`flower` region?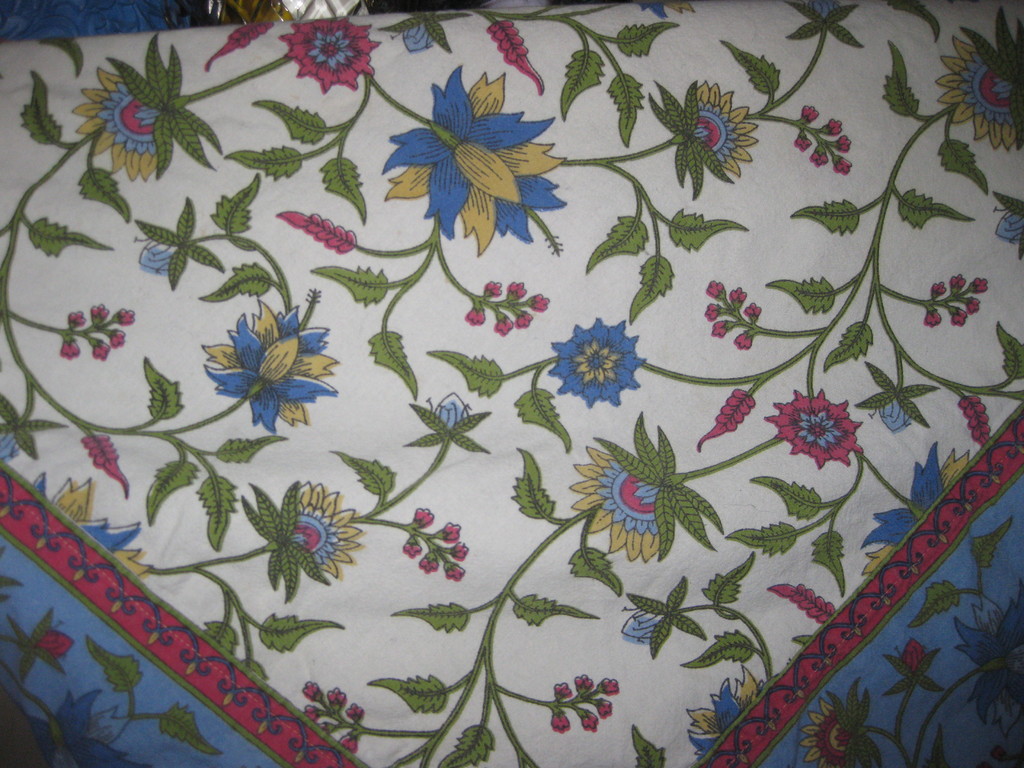
[371,63,575,257]
